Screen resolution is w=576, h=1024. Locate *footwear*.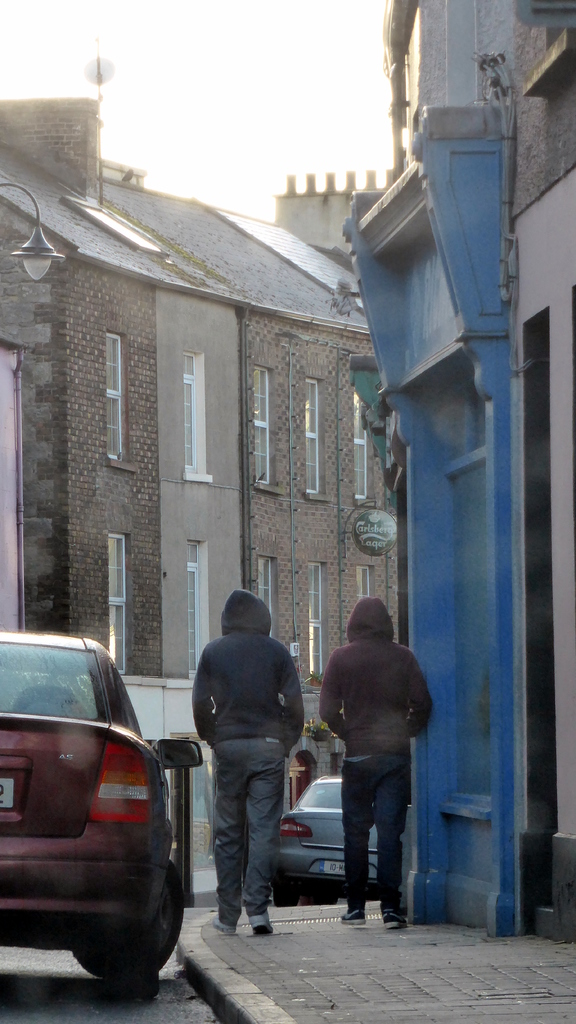
box=[383, 908, 402, 927].
